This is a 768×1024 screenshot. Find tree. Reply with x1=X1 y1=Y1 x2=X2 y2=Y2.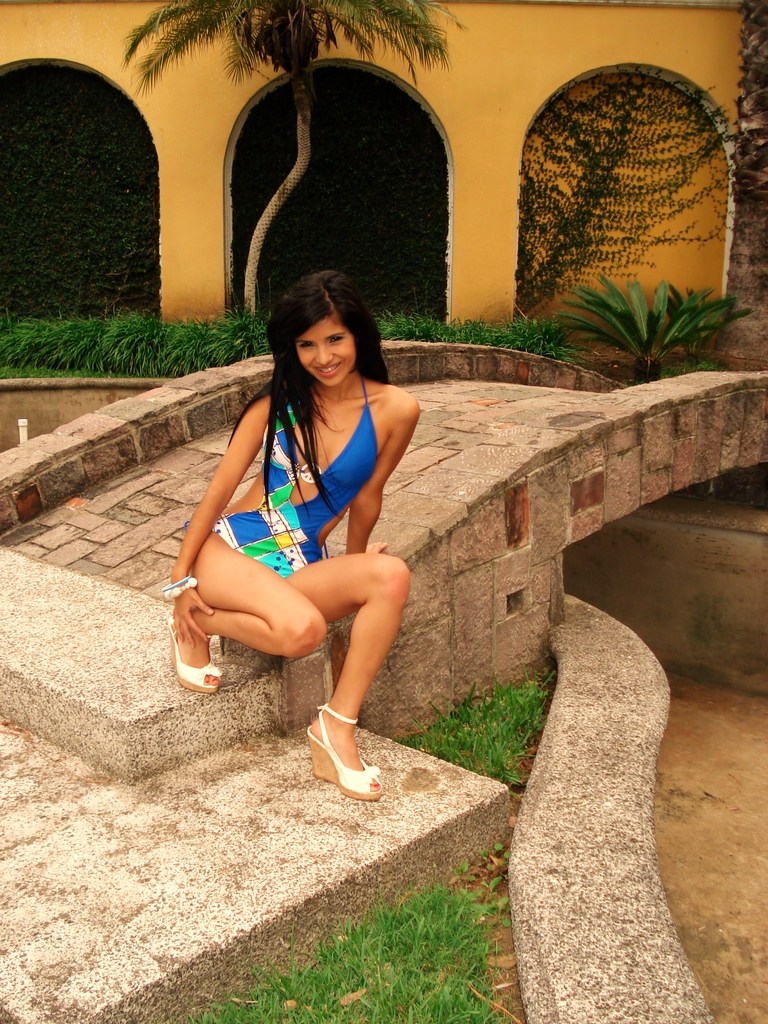
x1=115 y1=0 x2=467 y2=319.
